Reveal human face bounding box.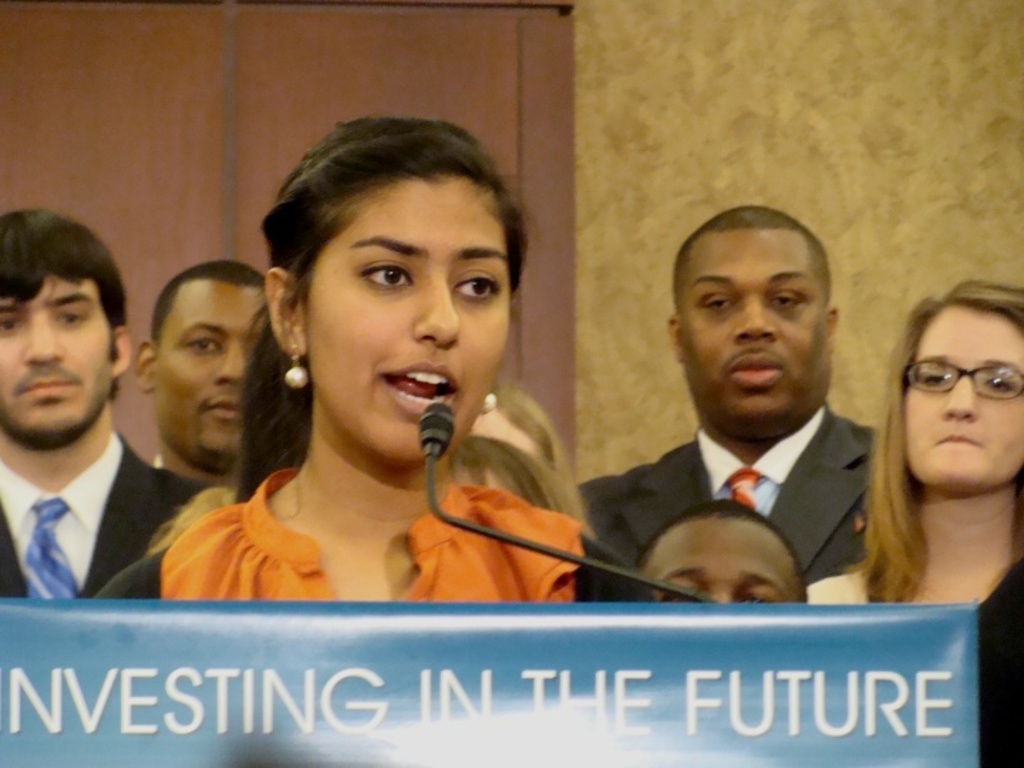
Revealed: [x1=896, y1=306, x2=1023, y2=491].
